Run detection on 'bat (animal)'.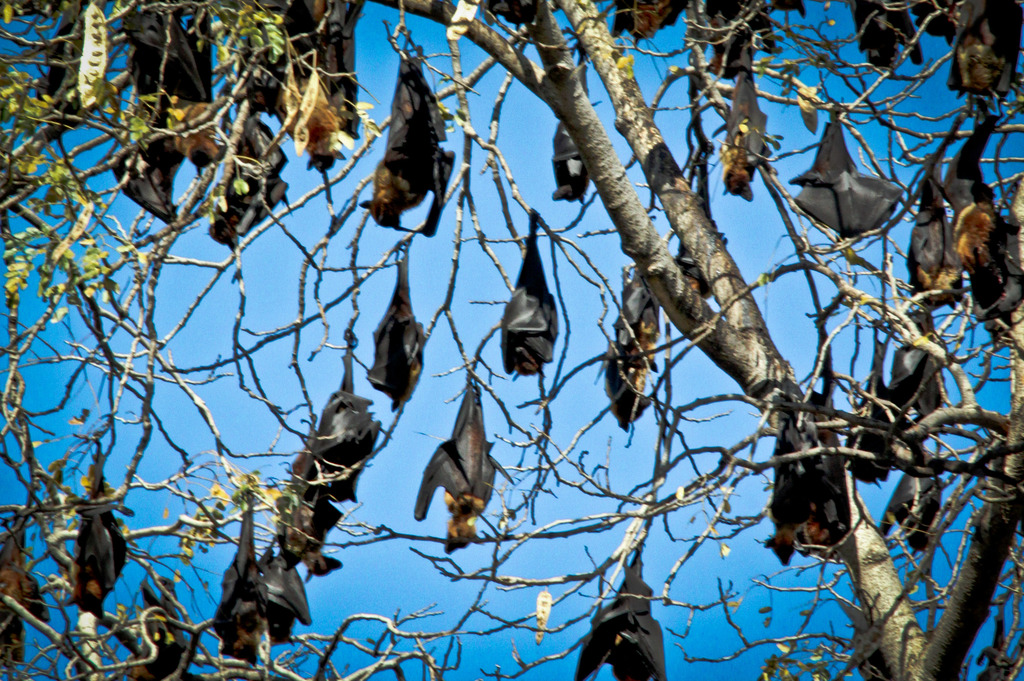
Result: 909 0 1023 103.
